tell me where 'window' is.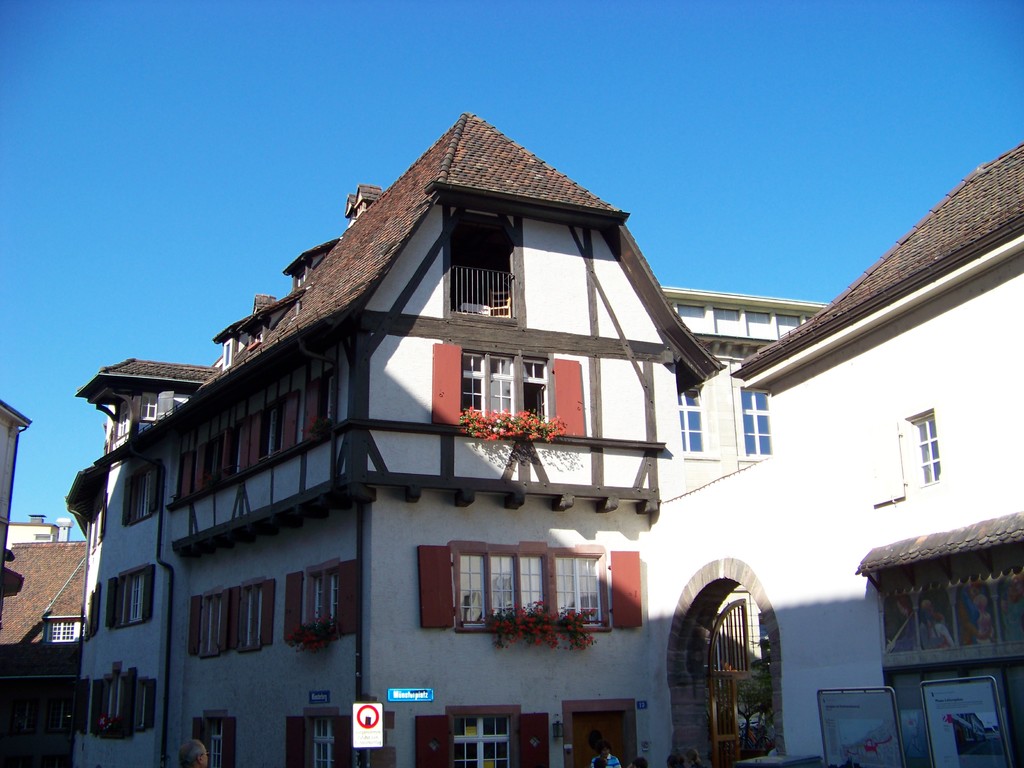
'window' is at {"x1": 732, "y1": 381, "x2": 776, "y2": 454}.
